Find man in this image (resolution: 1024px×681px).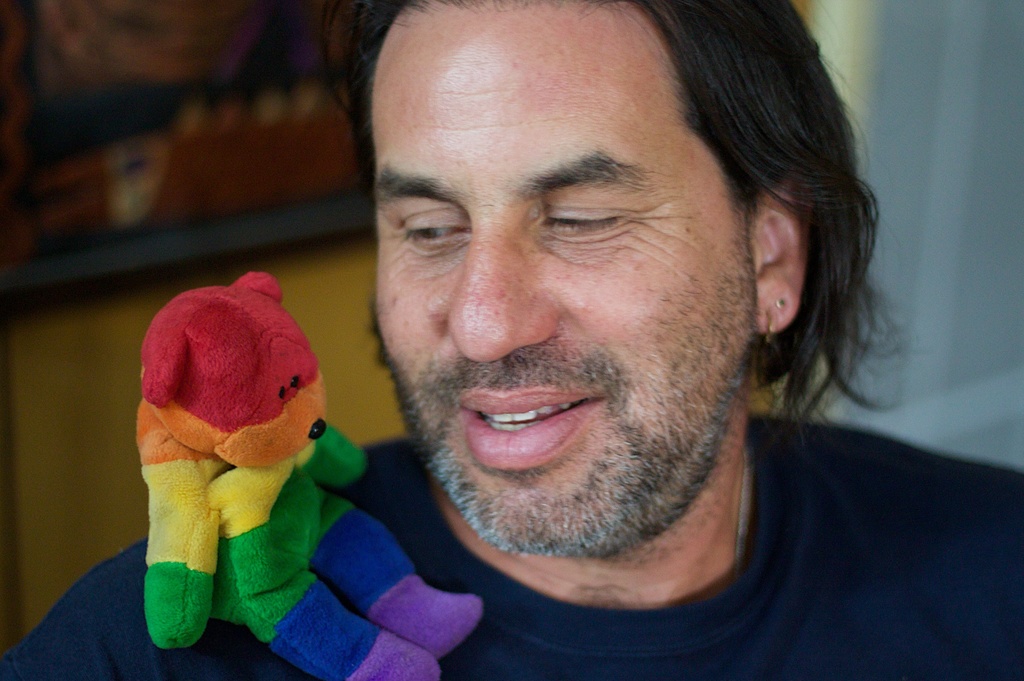
locate(130, 0, 1023, 680).
